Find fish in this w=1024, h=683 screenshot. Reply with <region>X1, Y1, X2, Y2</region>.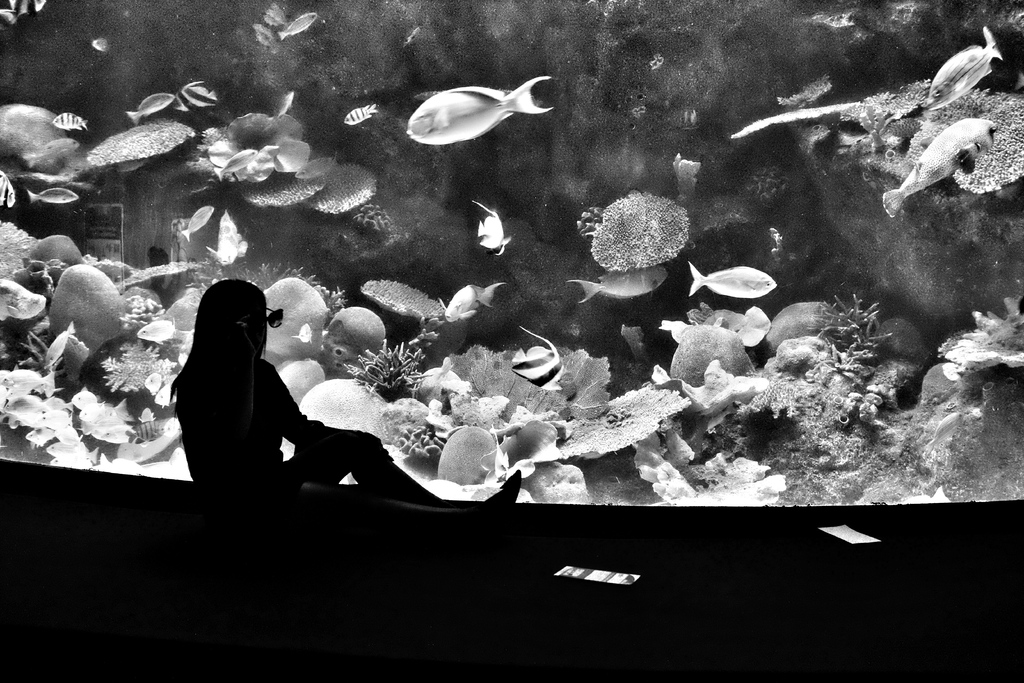
<region>210, 207, 246, 263</region>.
